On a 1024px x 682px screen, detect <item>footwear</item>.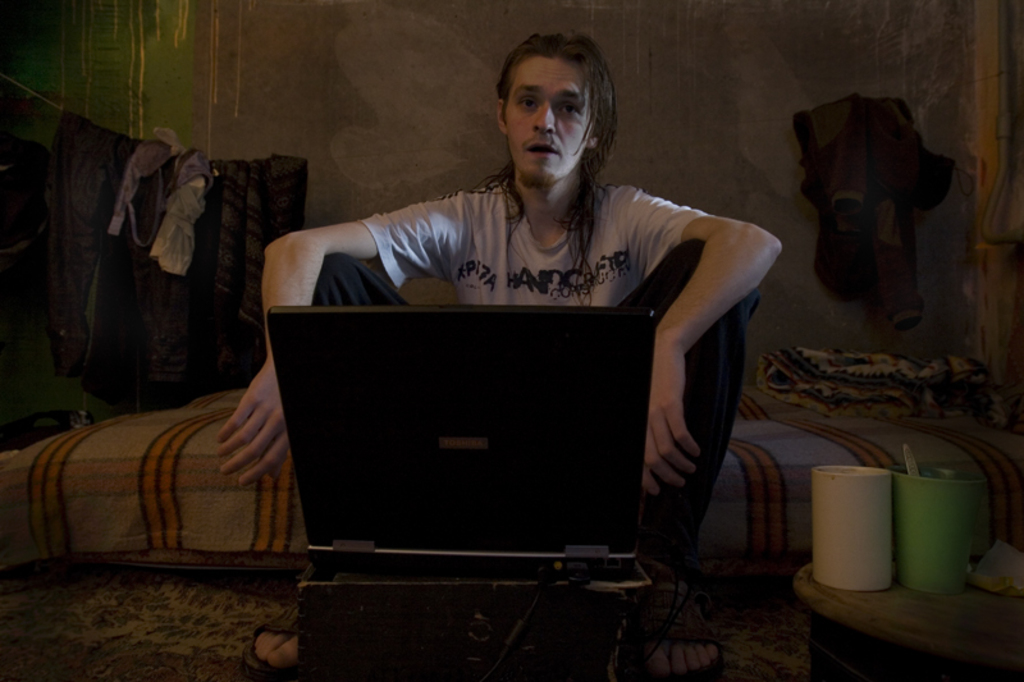
<bbox>242, 604, 297, 679</bbox>.
